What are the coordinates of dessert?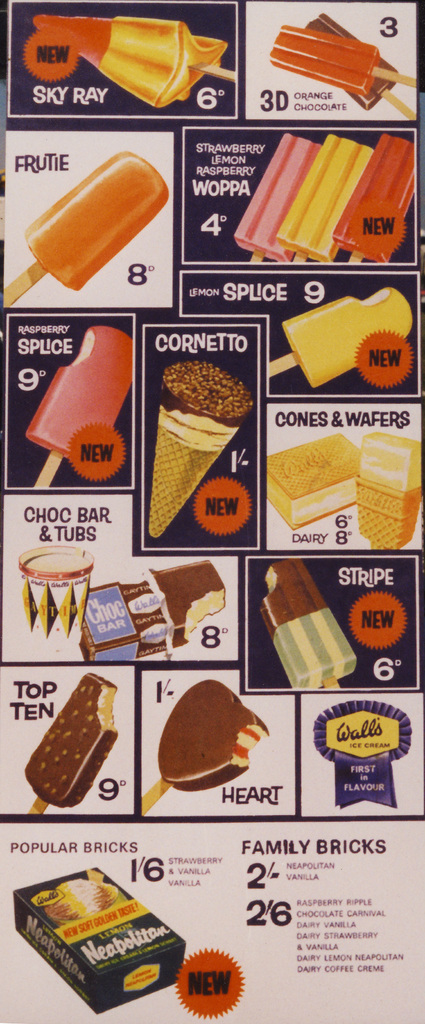
224,127,336,259.
